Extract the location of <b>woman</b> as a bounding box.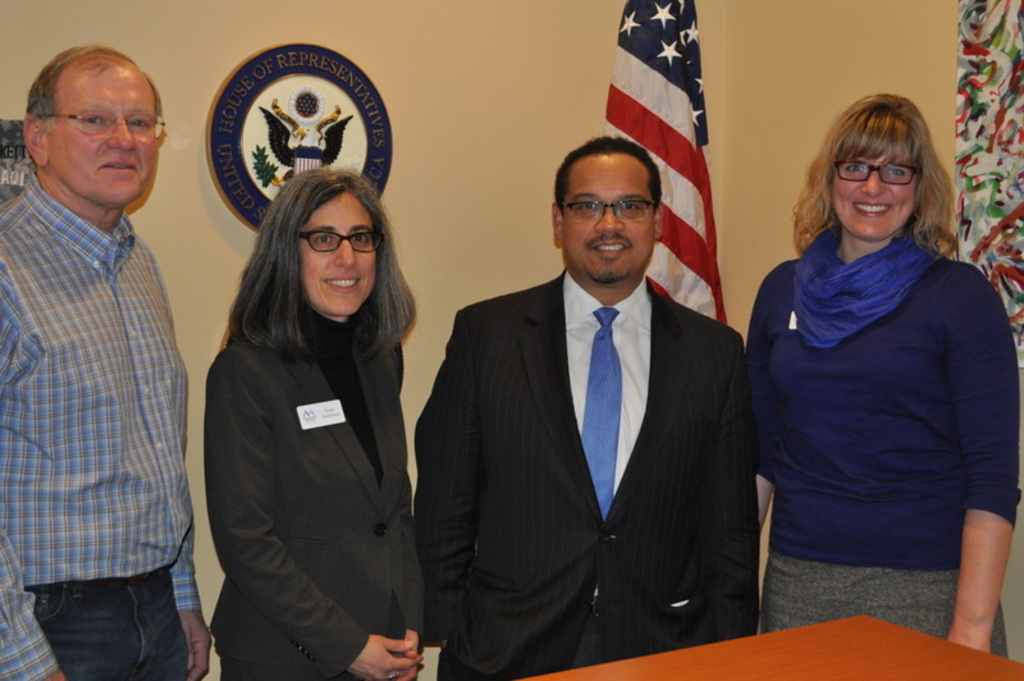
bbox(736, 90, 1023, 667).
